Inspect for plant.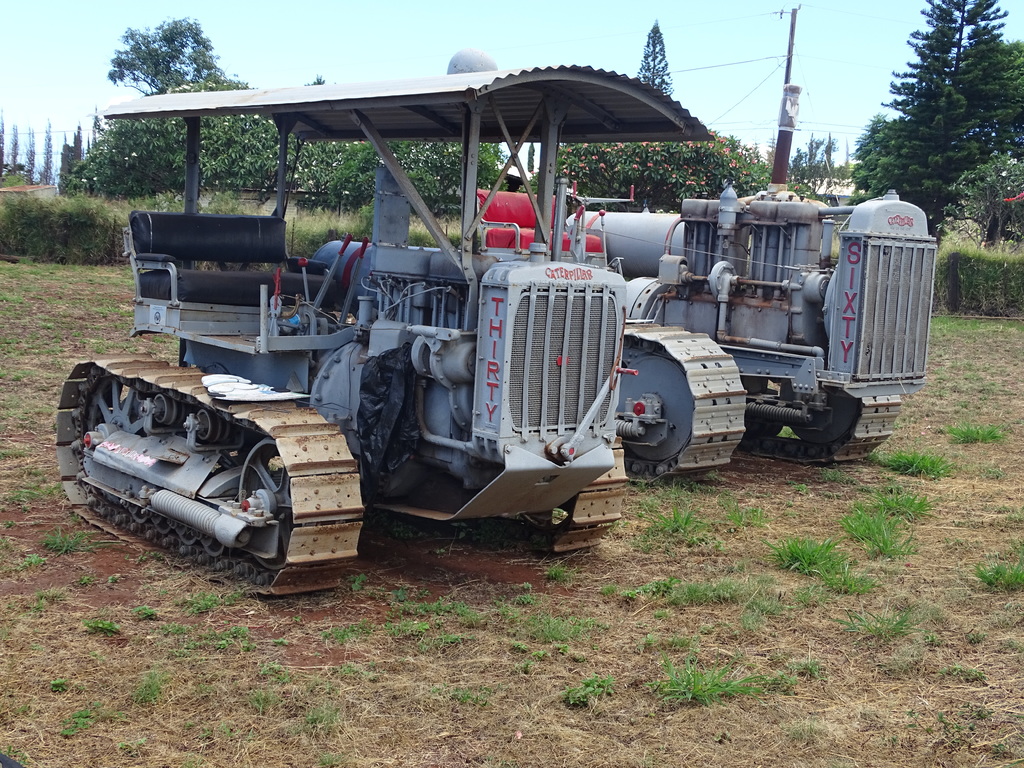
Inspection: <region>786, 654, 822, 678</region>.
